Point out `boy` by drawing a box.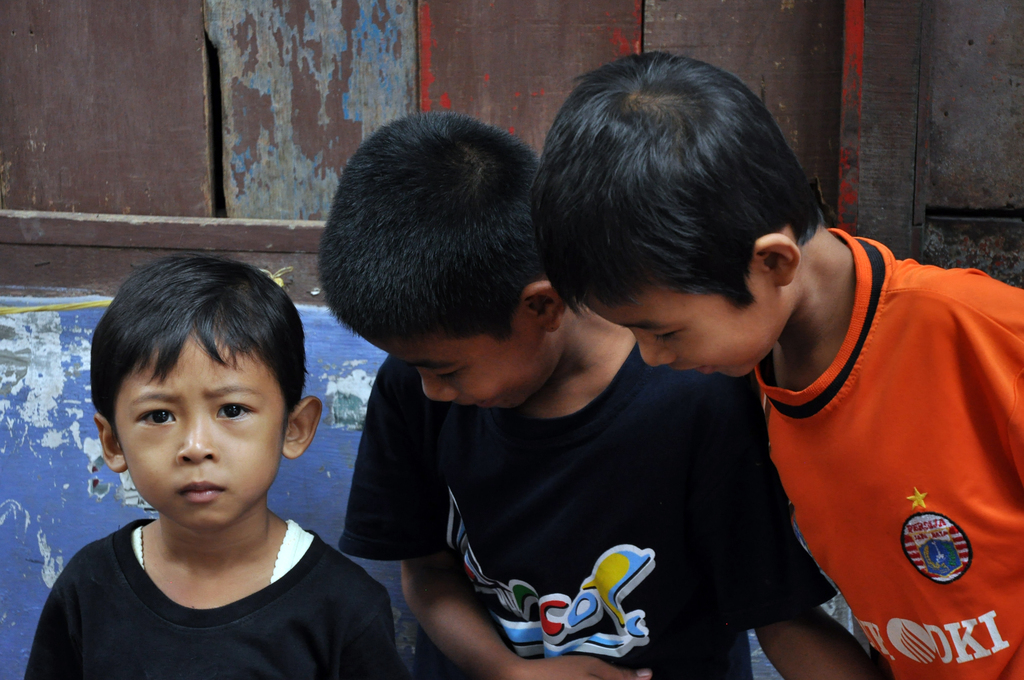
<region>525, 46, 1023, 679</region>.
